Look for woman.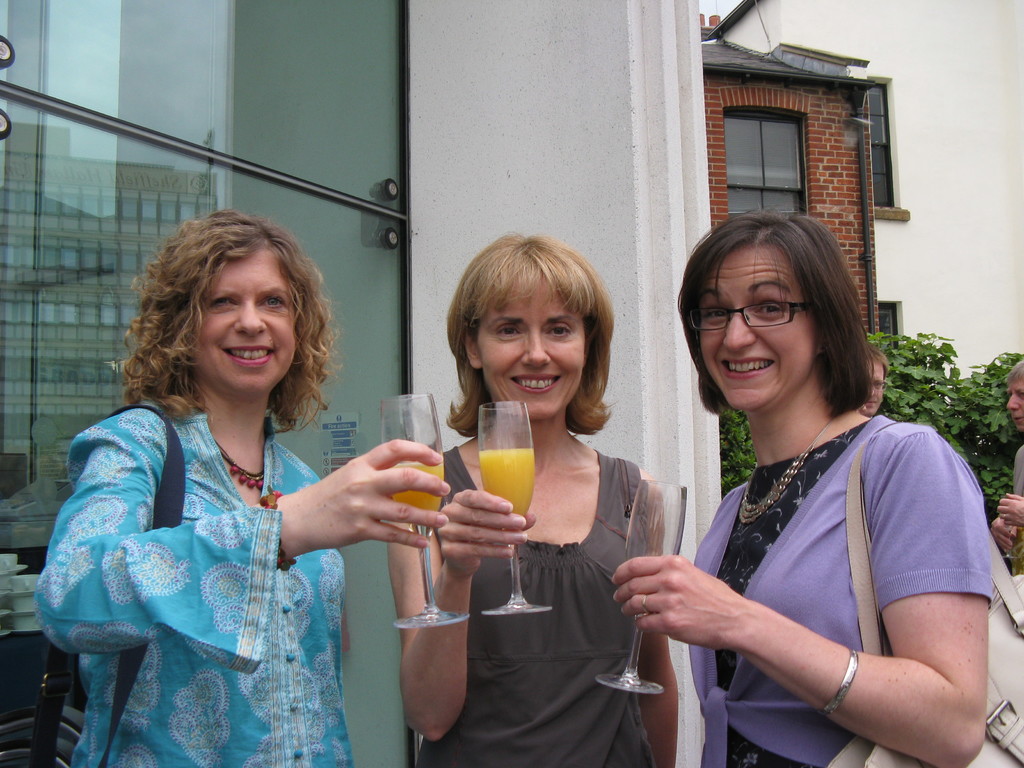
Found: pyautogui.locateOnScreen(385, 229, 679, 767).
